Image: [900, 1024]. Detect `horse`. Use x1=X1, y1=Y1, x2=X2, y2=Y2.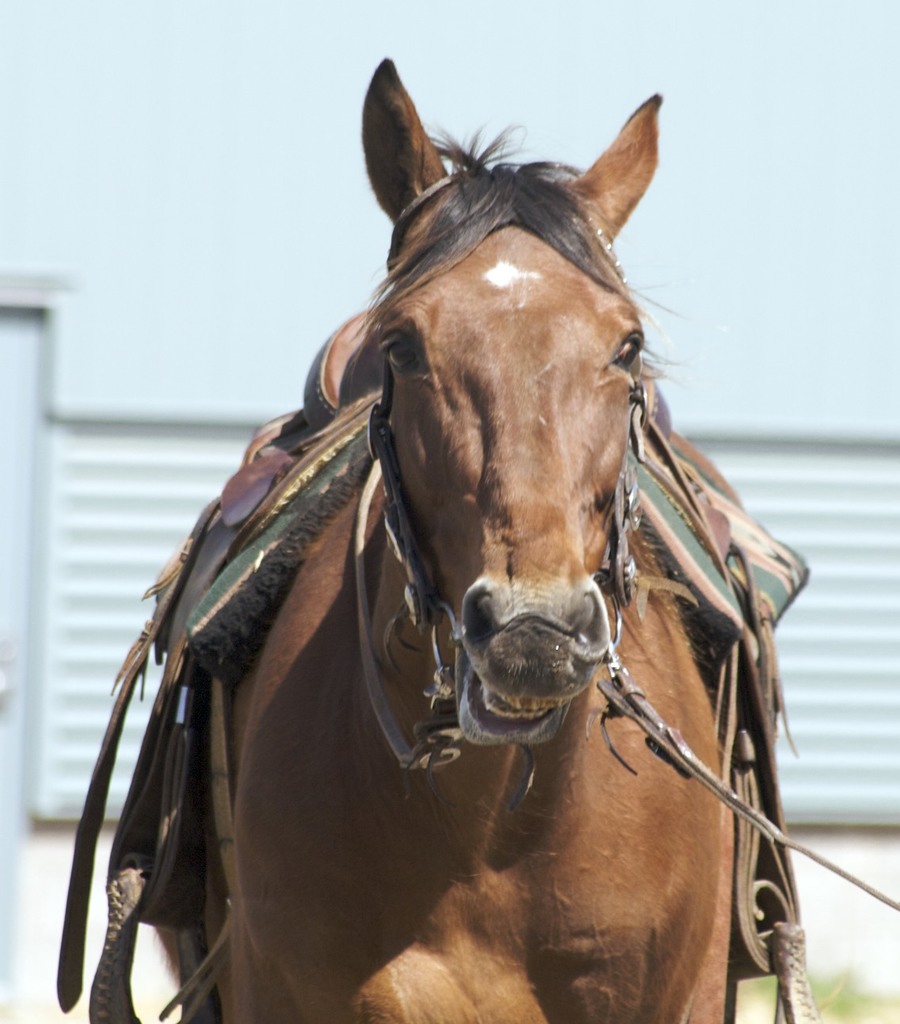
x1=151, y1=54, x2=739, y2=1023.
